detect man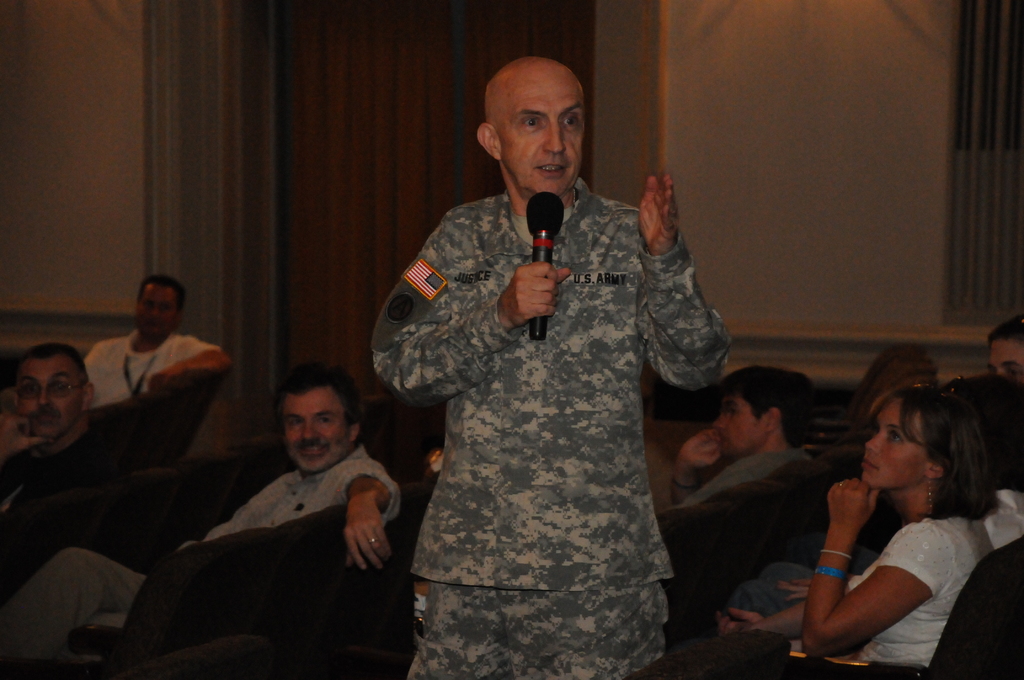
0, 345, 132, 523
